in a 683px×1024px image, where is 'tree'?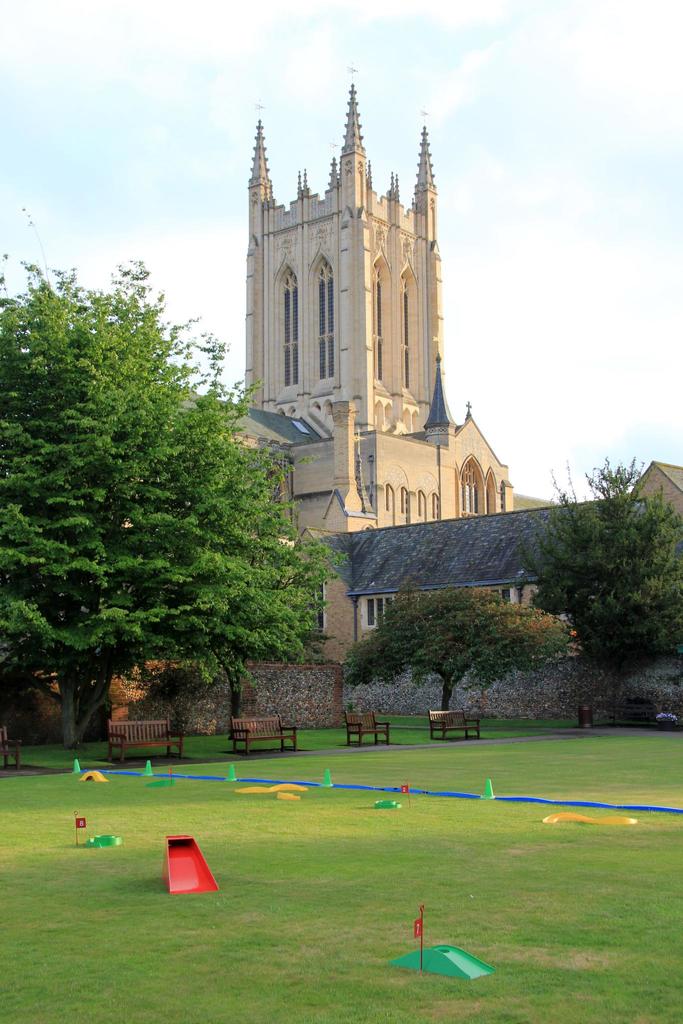
{"x1": 522, "y1": 452, "x2": 682, "y2": 732}.
